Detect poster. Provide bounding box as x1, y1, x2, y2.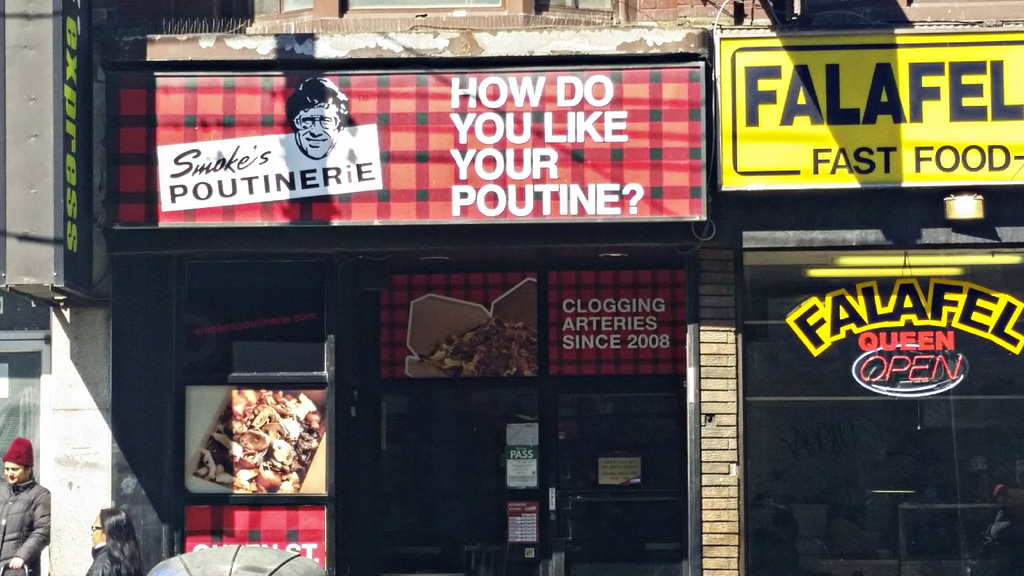
184, 385, 325, 492.
